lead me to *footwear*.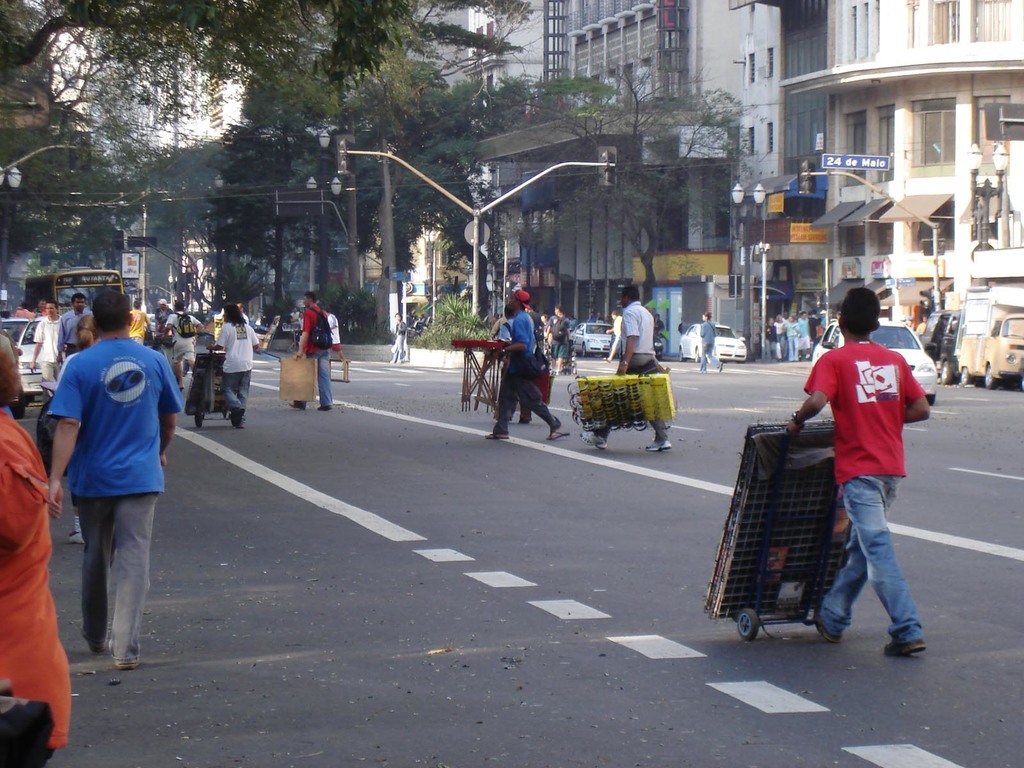
Lead to BBox(578, 431, 606, 455).
